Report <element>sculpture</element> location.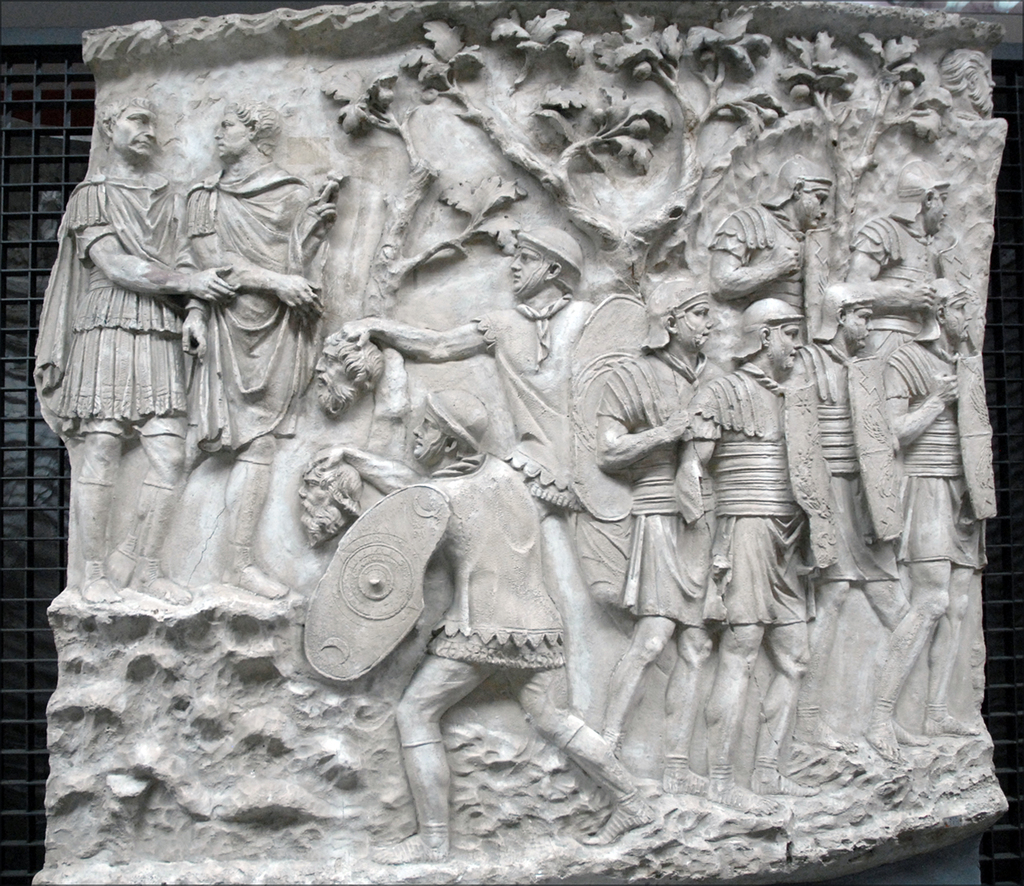
Report: locate(318, 1, 1003, 314).
